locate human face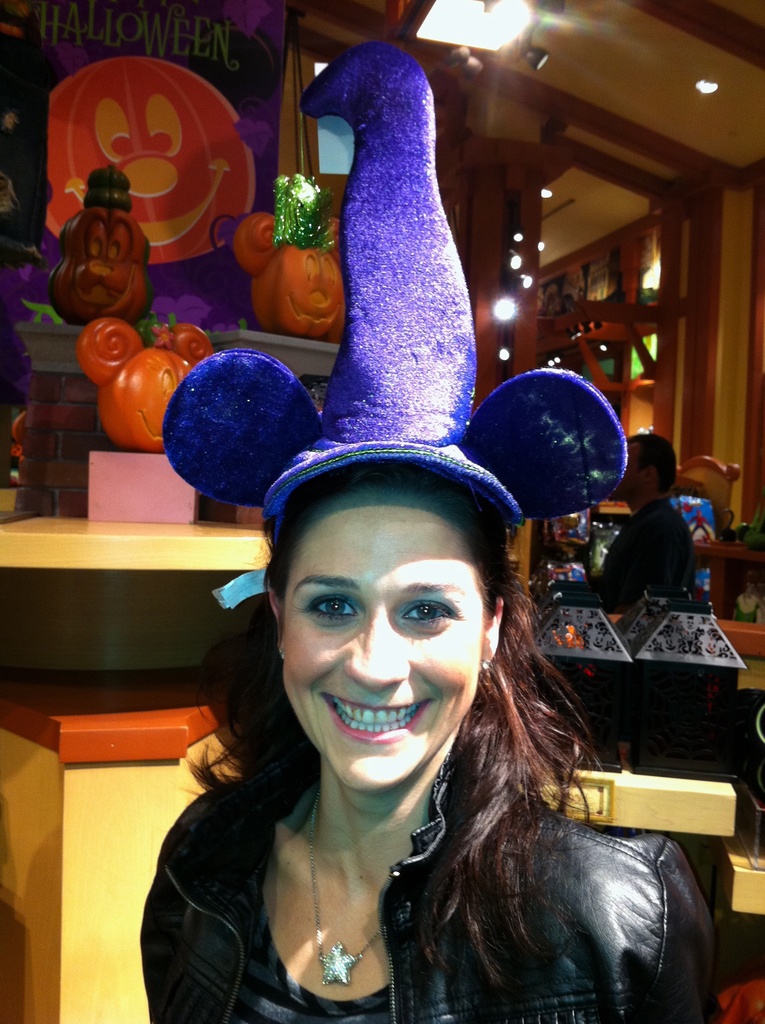
608/438/645/501
